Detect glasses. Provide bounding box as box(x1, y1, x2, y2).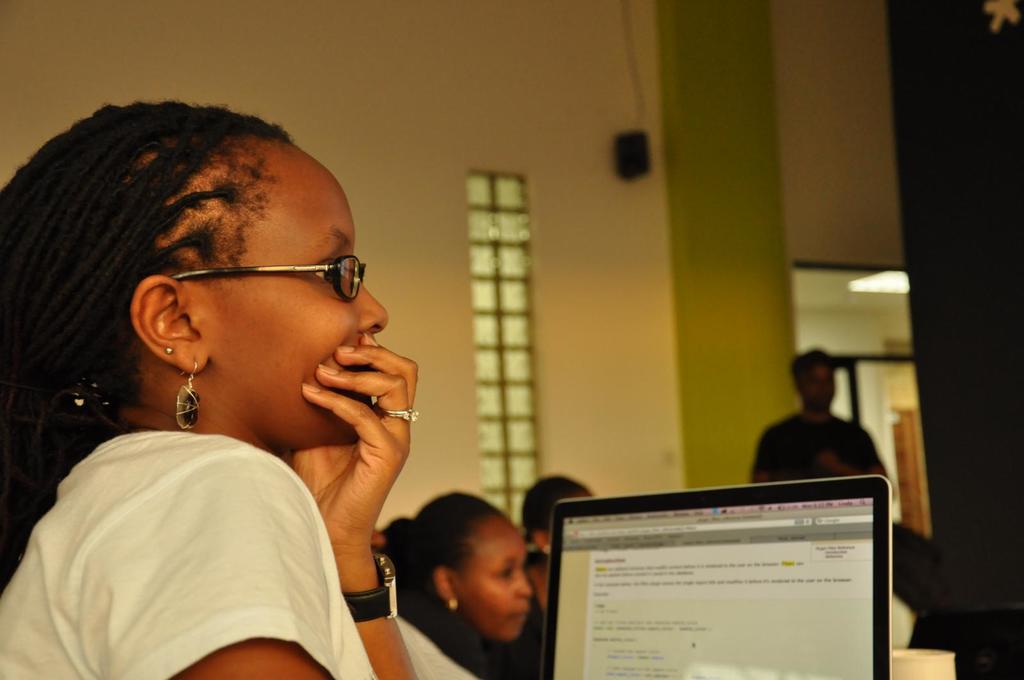
box(167, 245, 365, 303).
